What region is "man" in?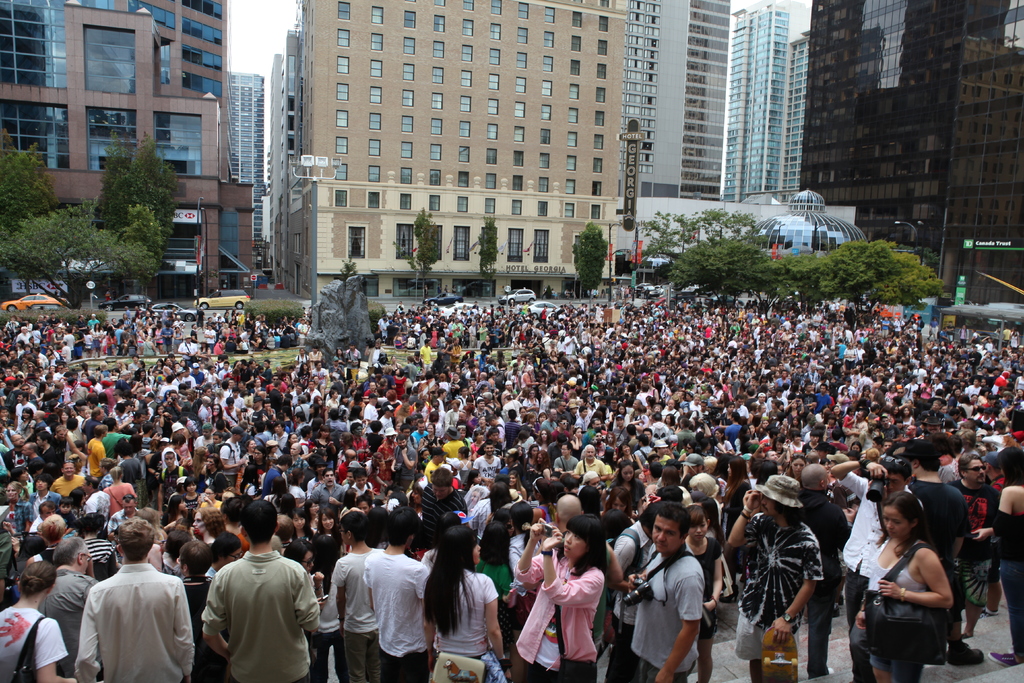
777/463/859/682.
